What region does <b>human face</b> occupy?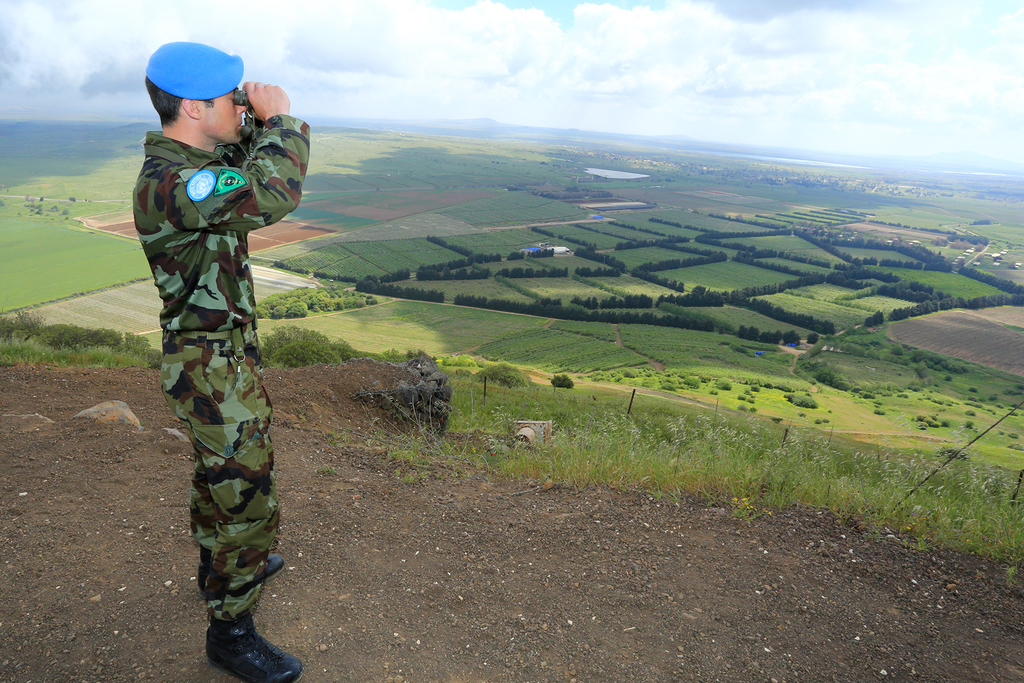
x1=204, y1=89, x2=246, y2=142.
